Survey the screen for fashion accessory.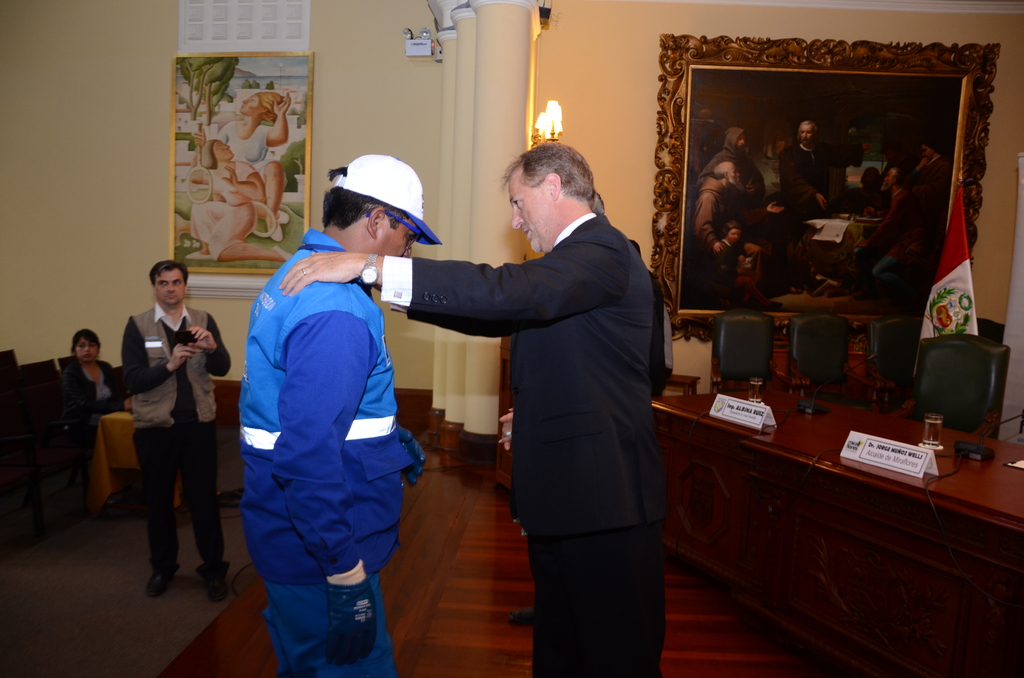
Survey found: 300 267 308 277.
